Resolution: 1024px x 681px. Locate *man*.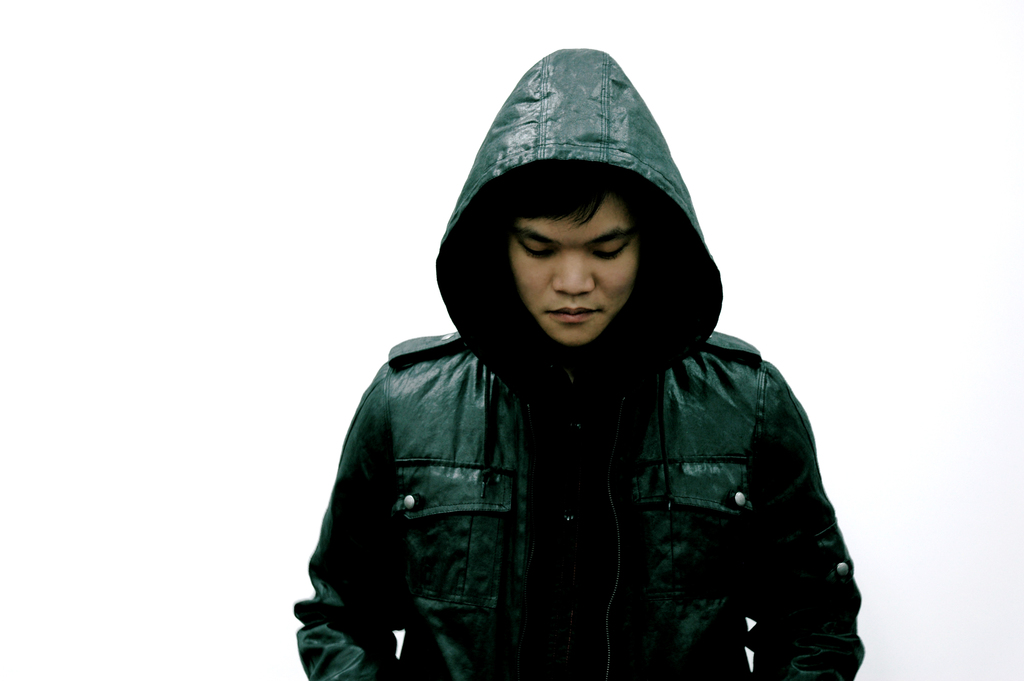
crop(270, 38, 887, 680).
